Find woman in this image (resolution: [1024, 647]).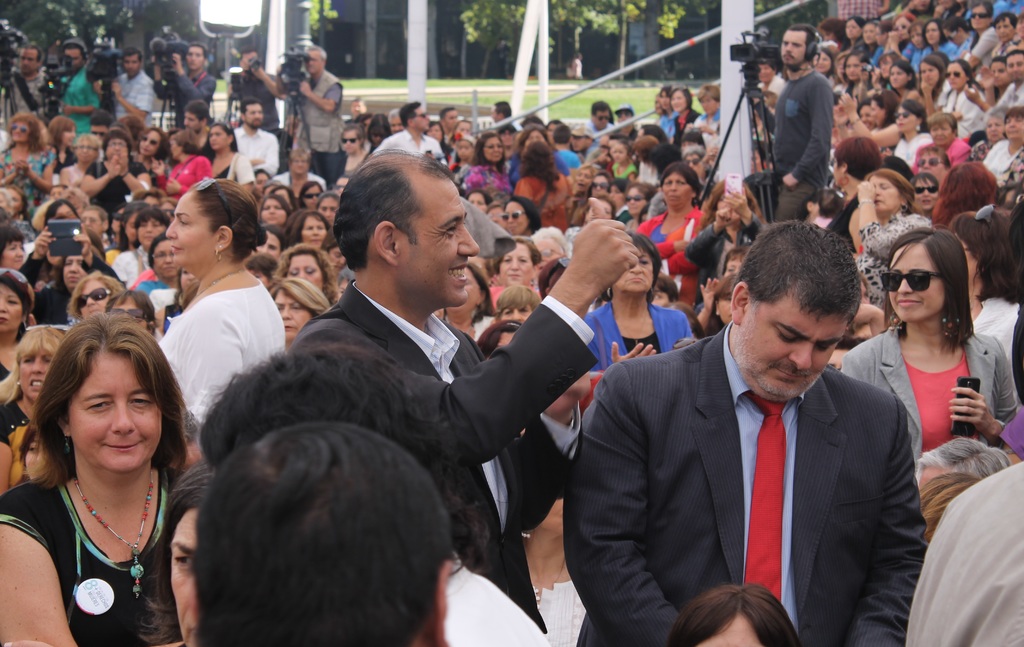
rect(0, 268, 35, 376).
